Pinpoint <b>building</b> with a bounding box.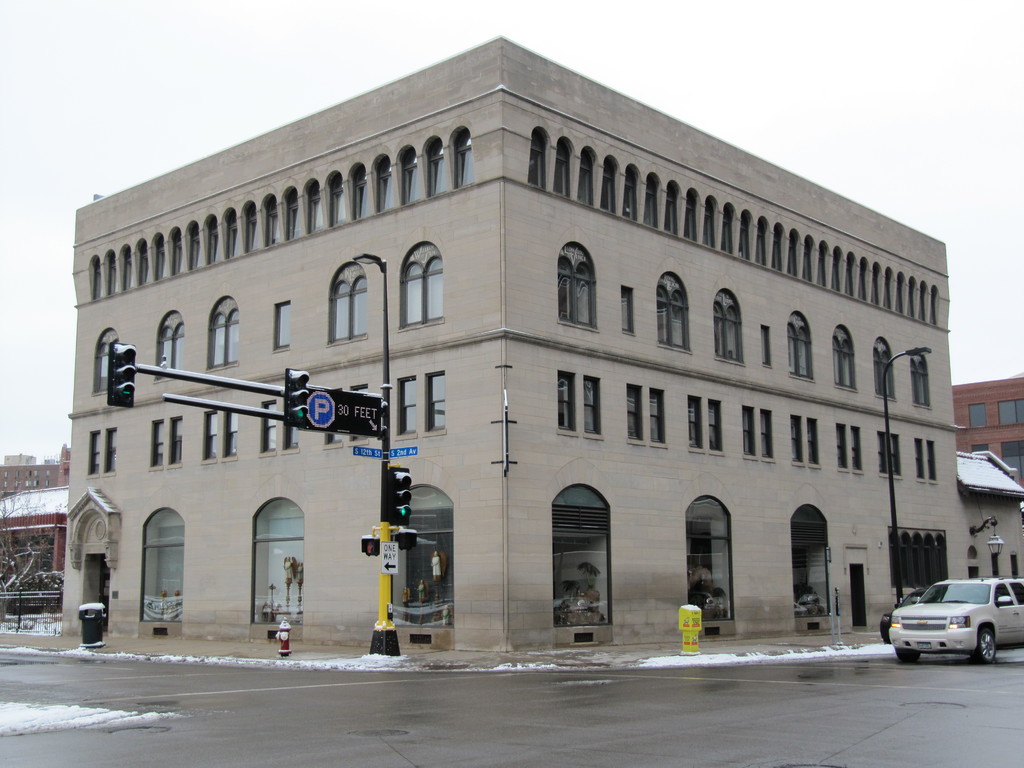
bbox(0, 488, 74, 608).
